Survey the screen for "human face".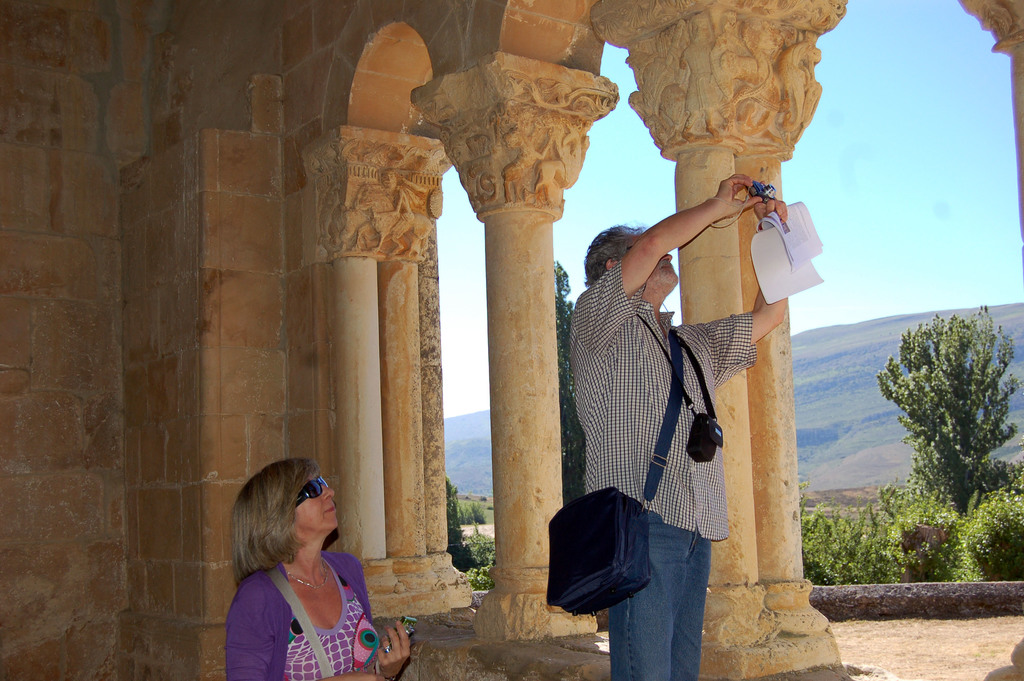
Survey found: (left=633, top=224, right=673, bottom=291).
